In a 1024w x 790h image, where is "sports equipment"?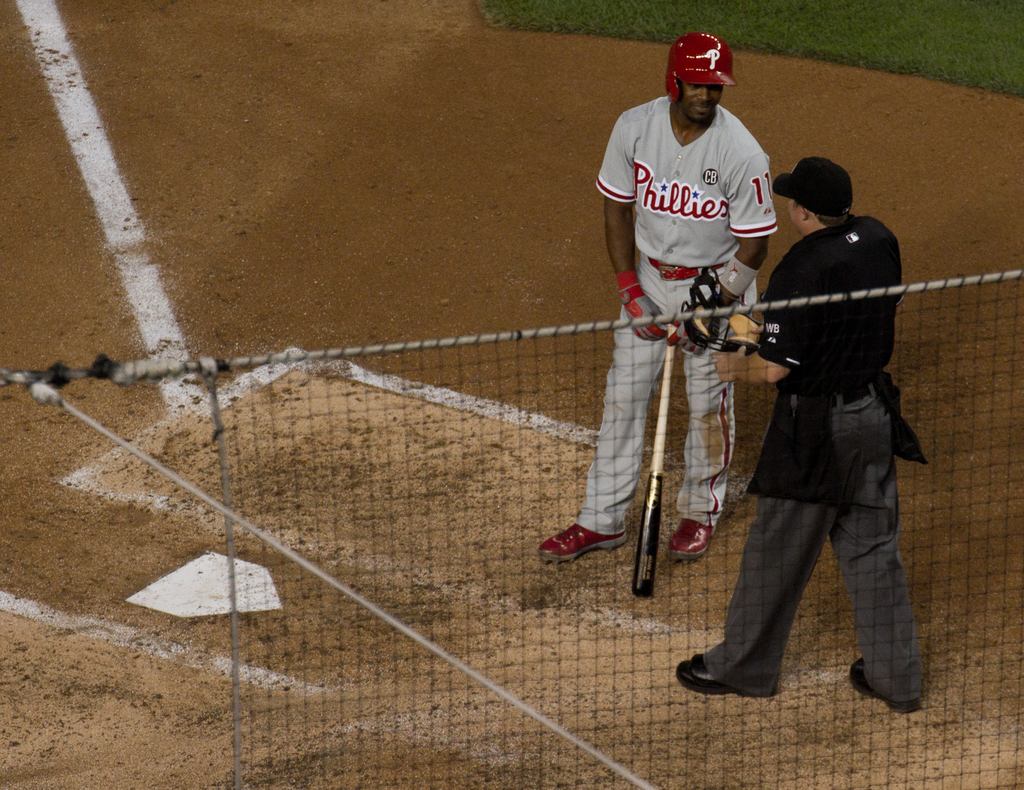
<box>665,514,722,566</box>.
